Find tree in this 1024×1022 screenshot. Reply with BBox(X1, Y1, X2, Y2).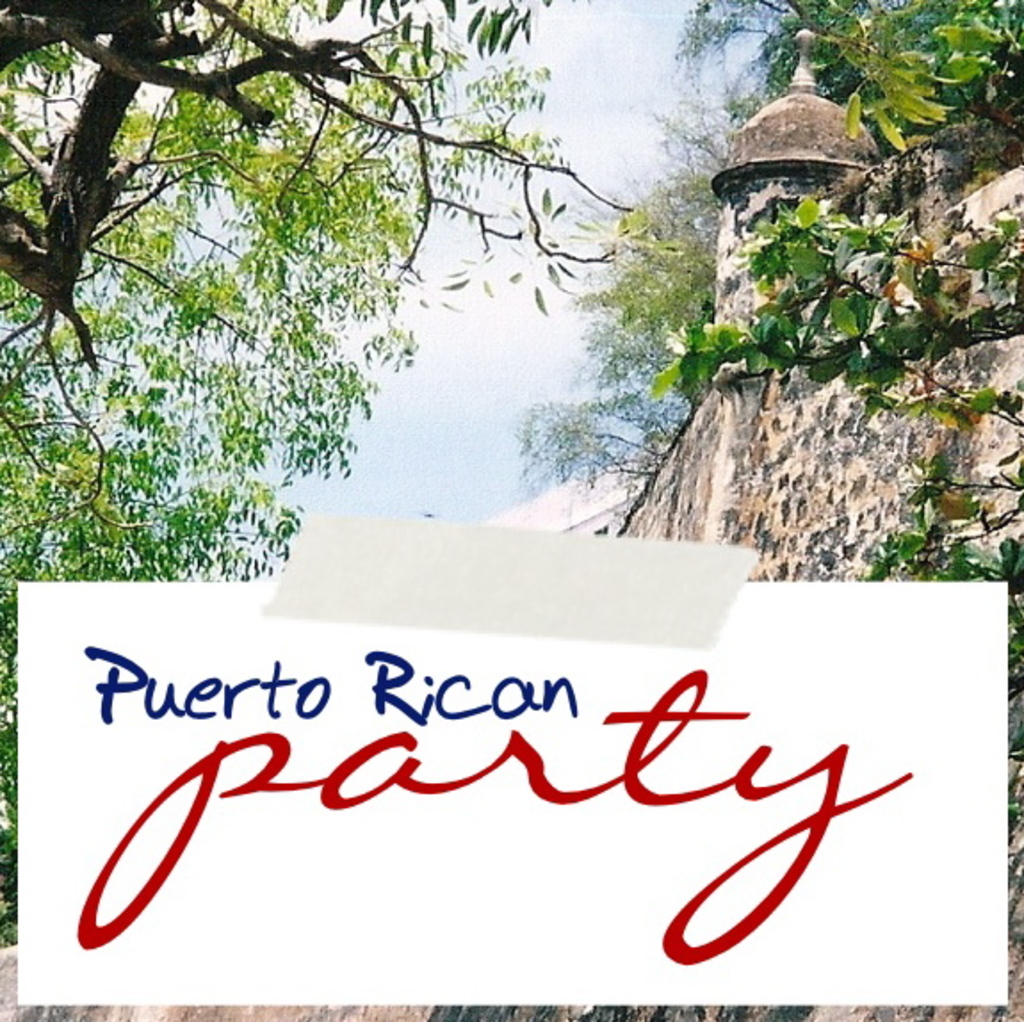
BBox(0, 0, 625, 915).
